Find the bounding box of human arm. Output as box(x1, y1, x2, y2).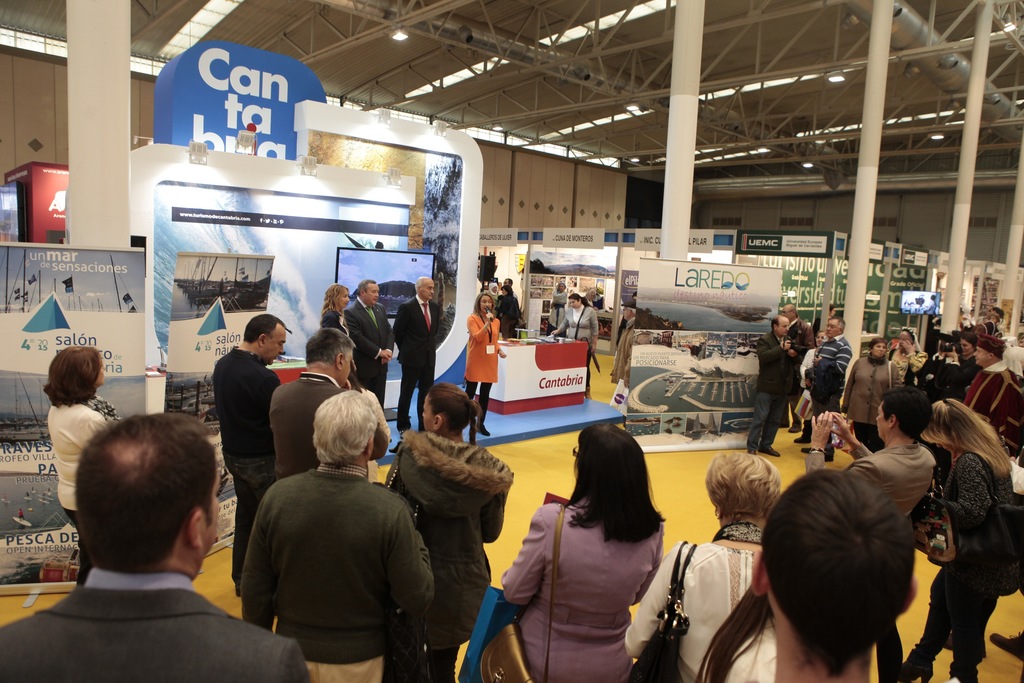
box(495, 513, 552, 602).
